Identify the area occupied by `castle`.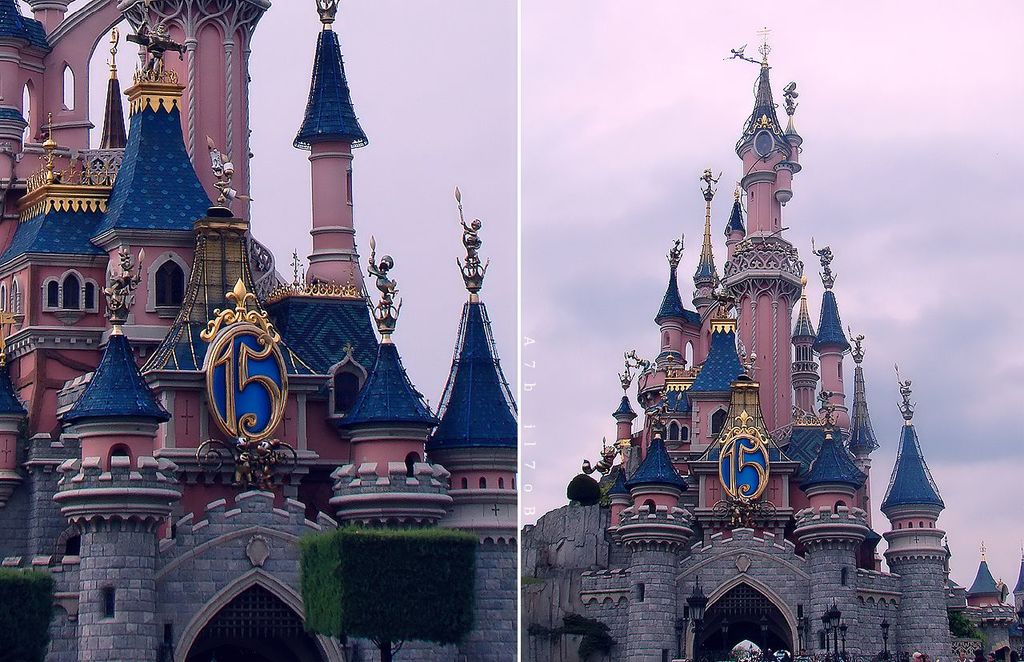
Area: {"left": 517, "top": 22, "right": 1023, "bottom": 661}.
